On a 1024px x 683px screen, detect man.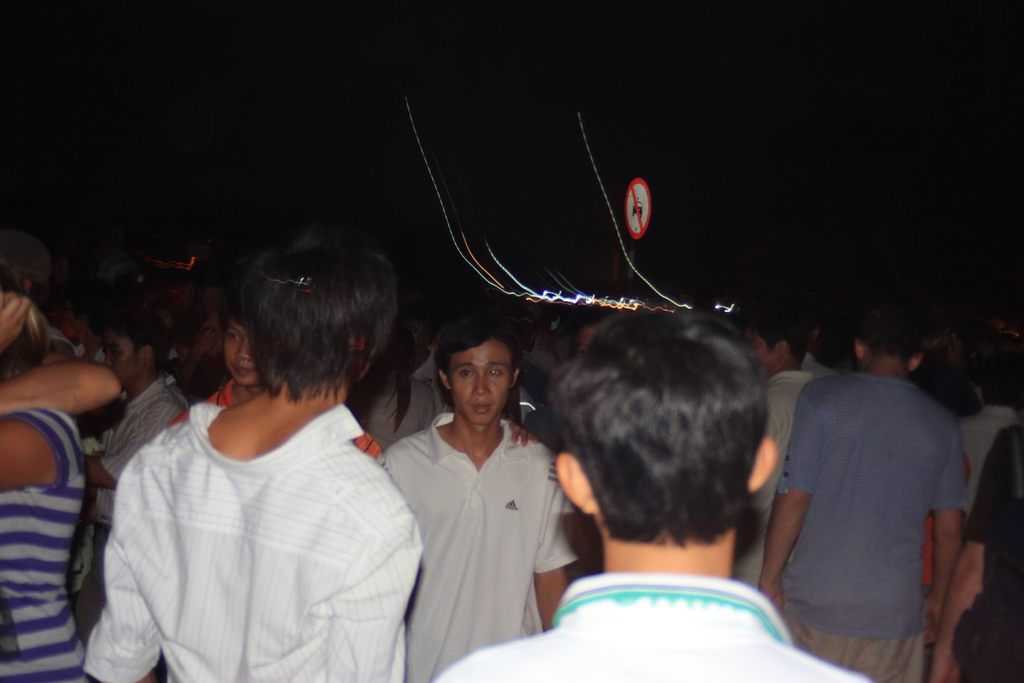
(387, 318, 585, 682).
